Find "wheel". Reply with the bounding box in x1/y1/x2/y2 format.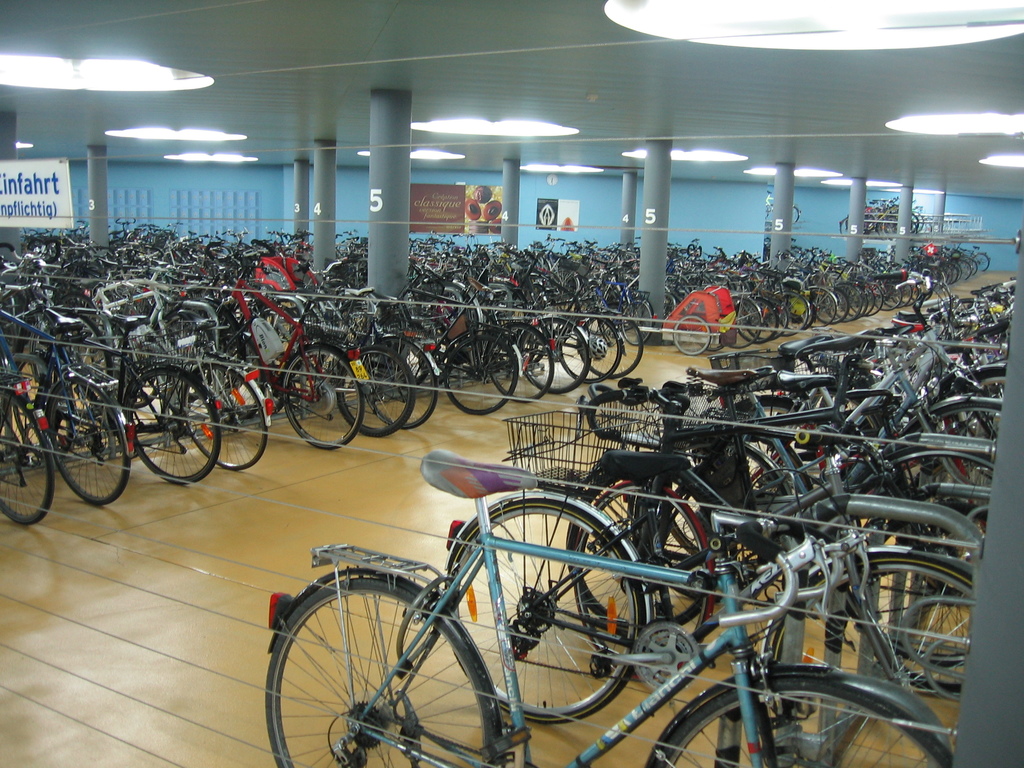
876/287/888/312.
